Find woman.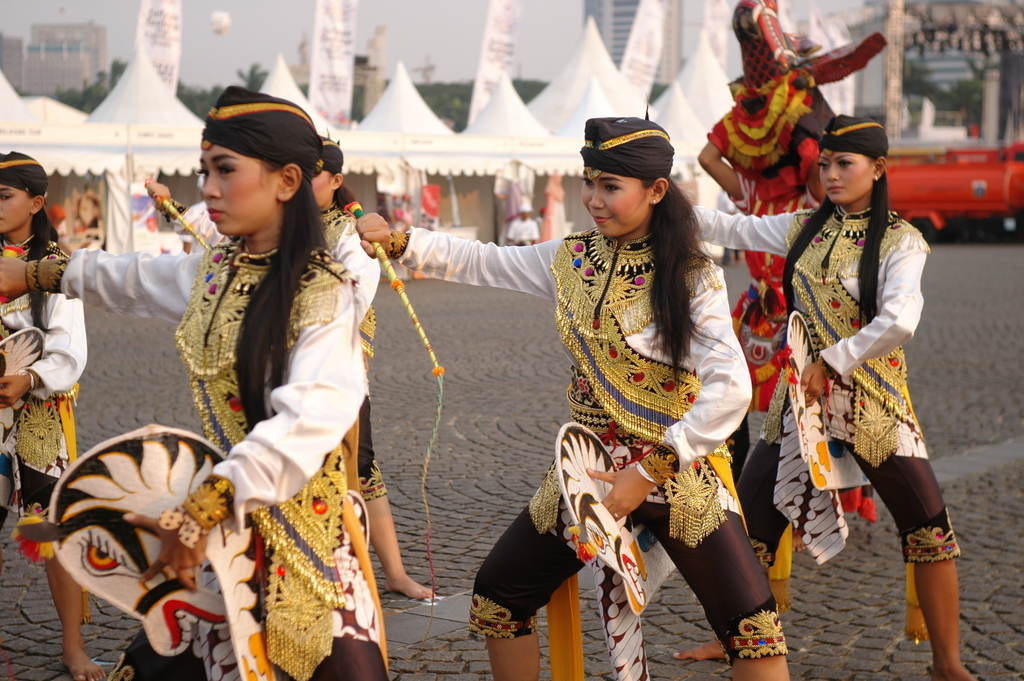
<region>145, 133, 438, 600</region>.
